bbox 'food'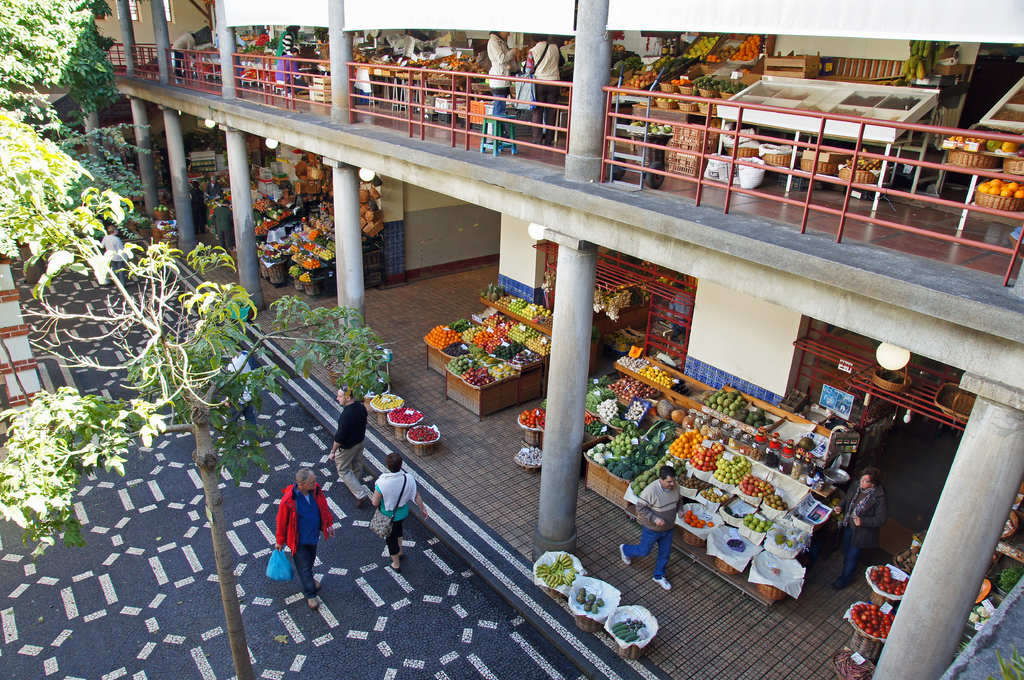
[582,446,596,461]
